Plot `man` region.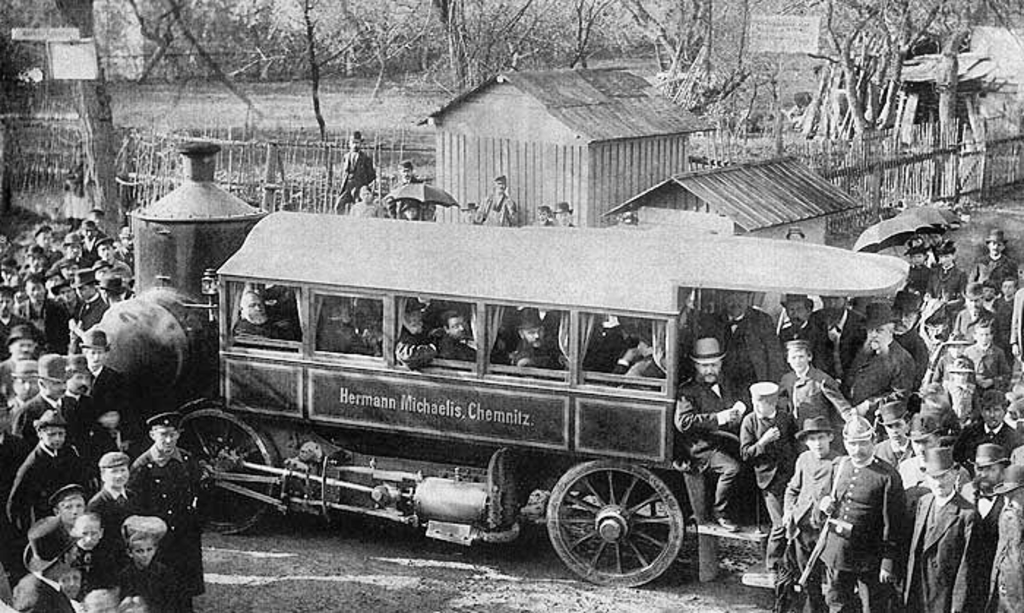
Plotted at Rect(906, 417, 961, 493).
